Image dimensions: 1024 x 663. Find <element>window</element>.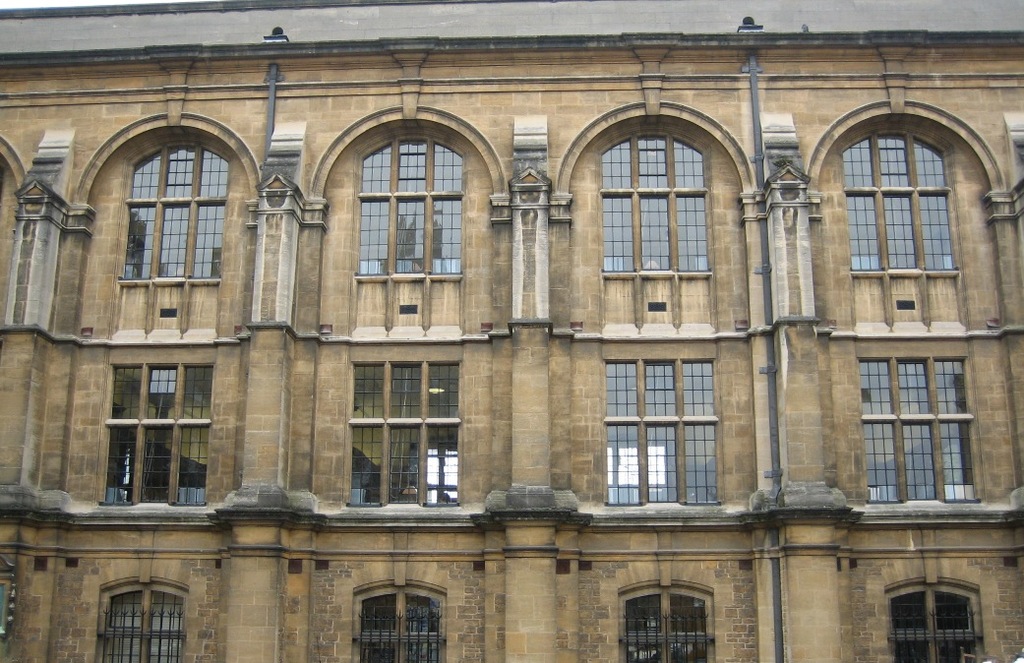
<region>598, 359, 717, 508</region>.
